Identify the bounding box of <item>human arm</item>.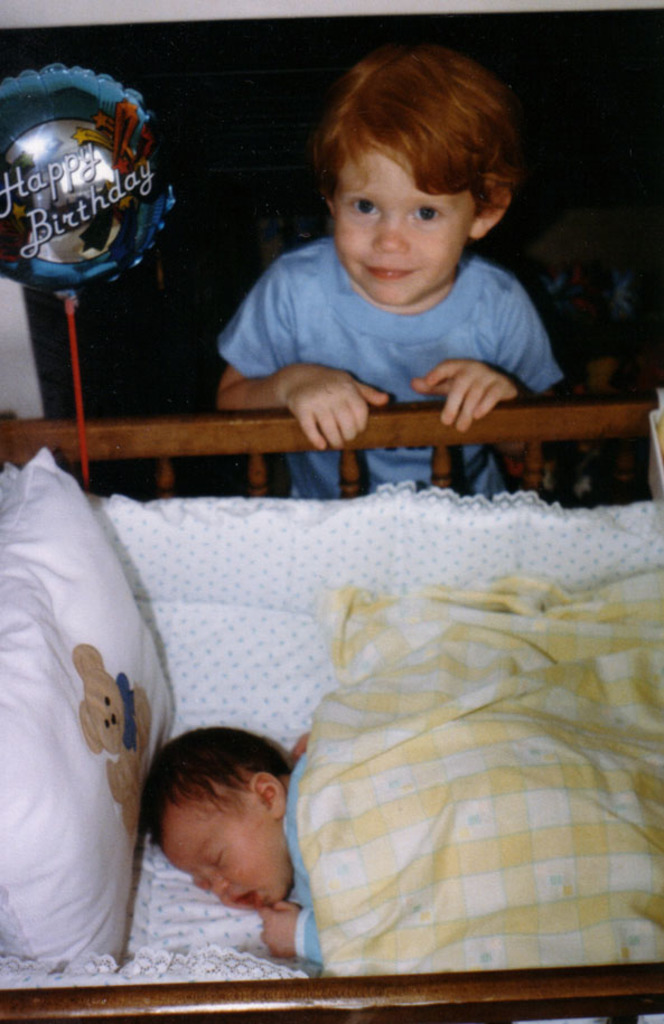
box=[197, 269, 394, 451].
